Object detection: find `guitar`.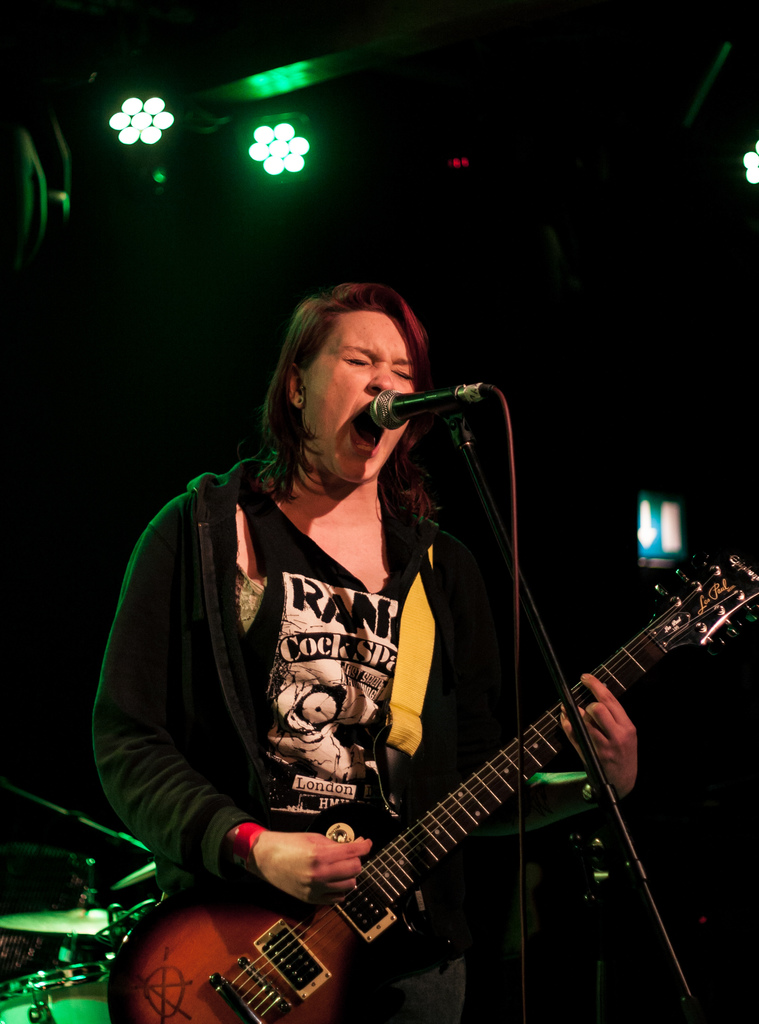
select_region(106, 554, 758, 1023).
